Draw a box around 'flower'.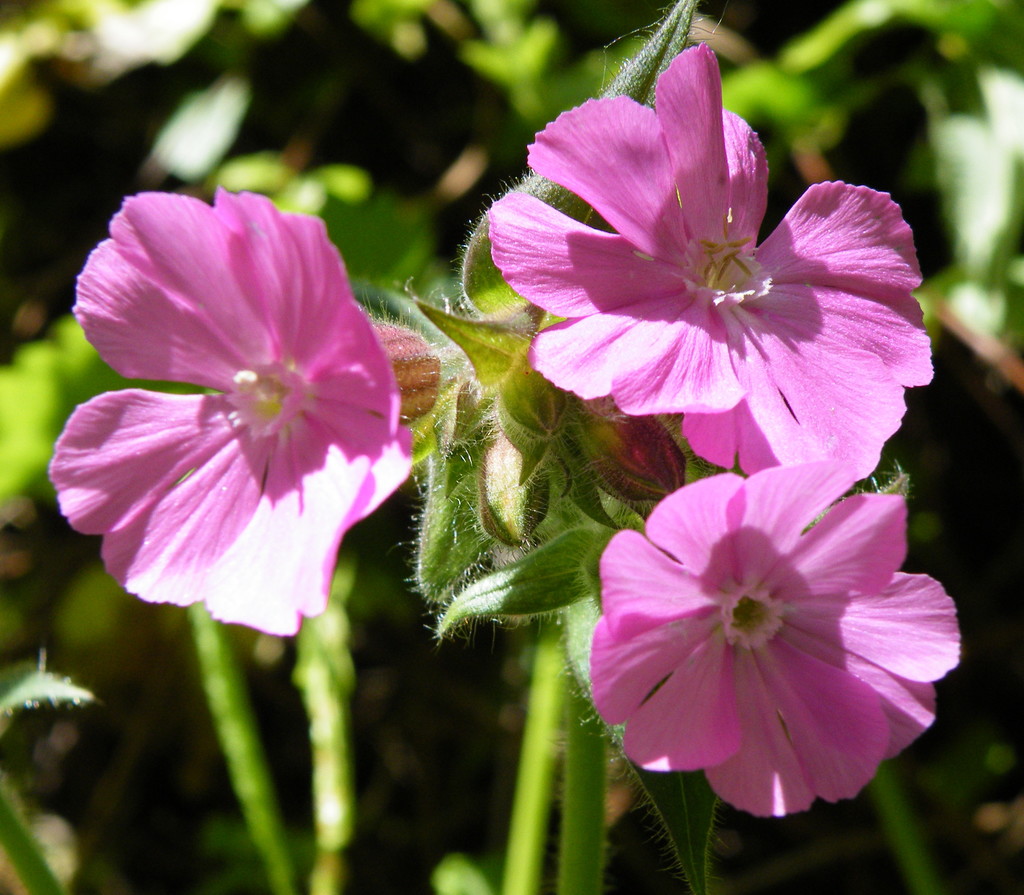
(570, 463, 939, 823).
